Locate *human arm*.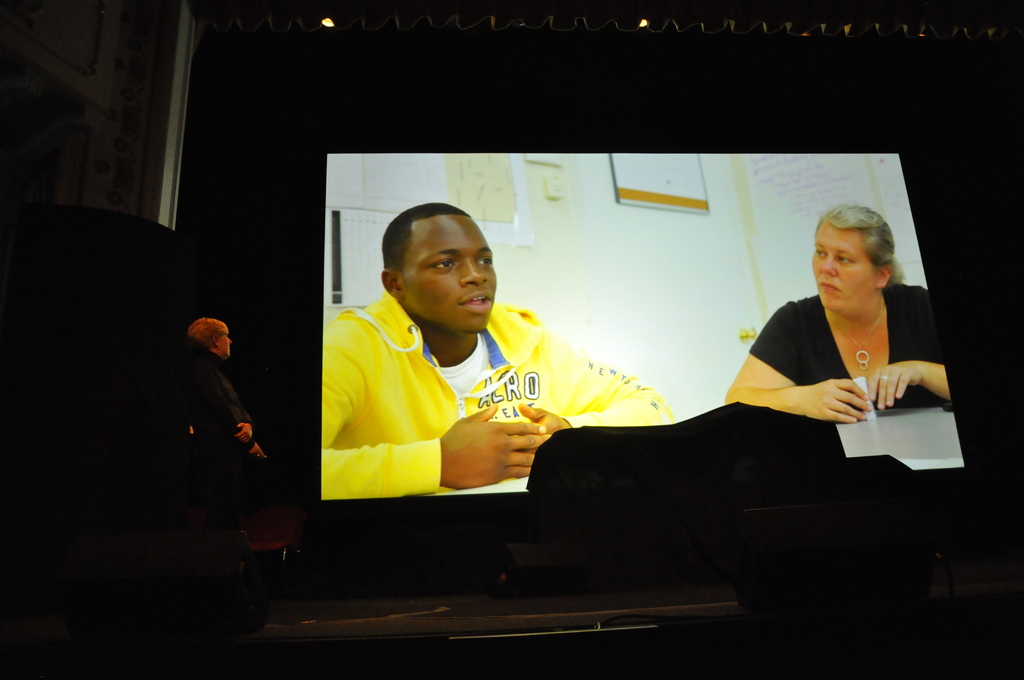
Bounding box: BBox(319, 327, 550, 500).
